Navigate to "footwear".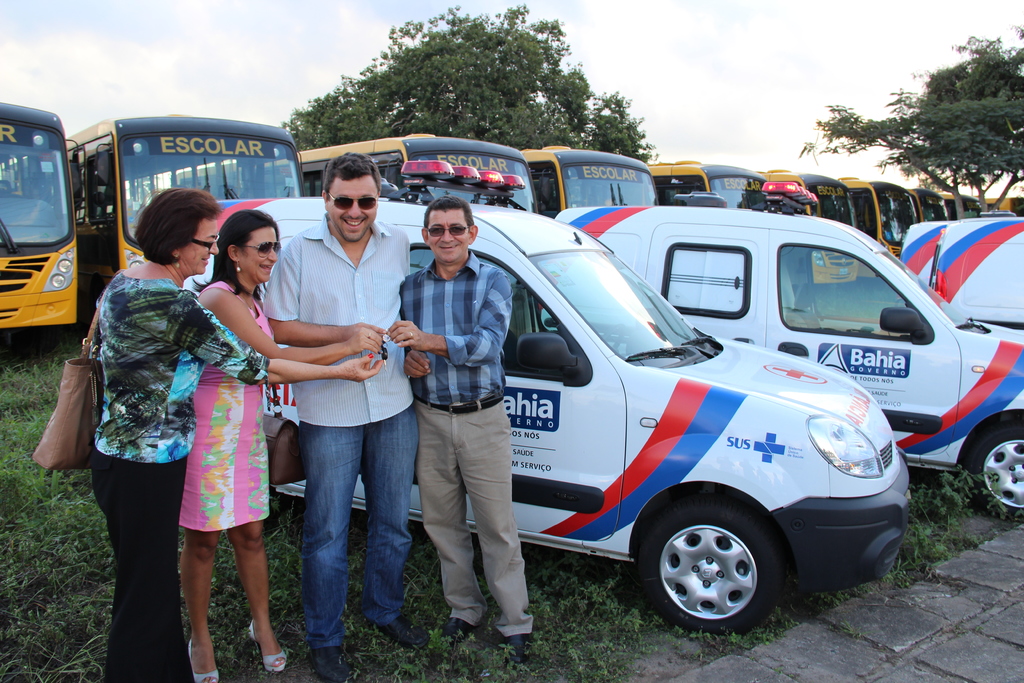
Navigation target: 373/612/422/650.
